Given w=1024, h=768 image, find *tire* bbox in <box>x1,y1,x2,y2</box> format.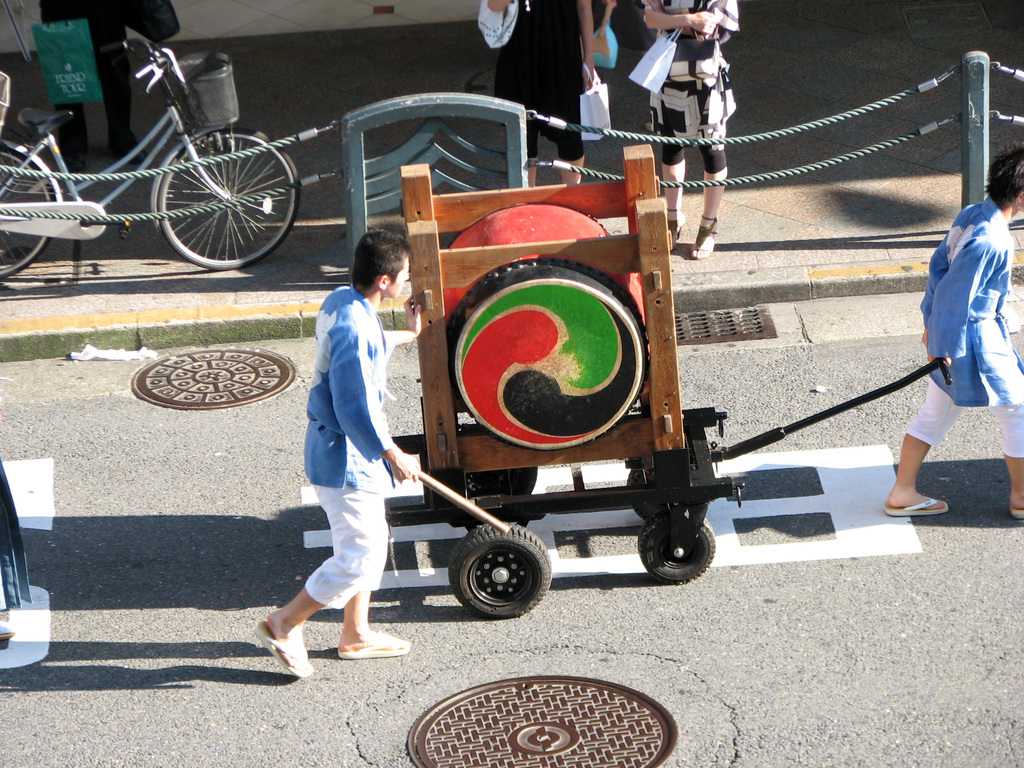
<box>637,513,717,585</box>.
